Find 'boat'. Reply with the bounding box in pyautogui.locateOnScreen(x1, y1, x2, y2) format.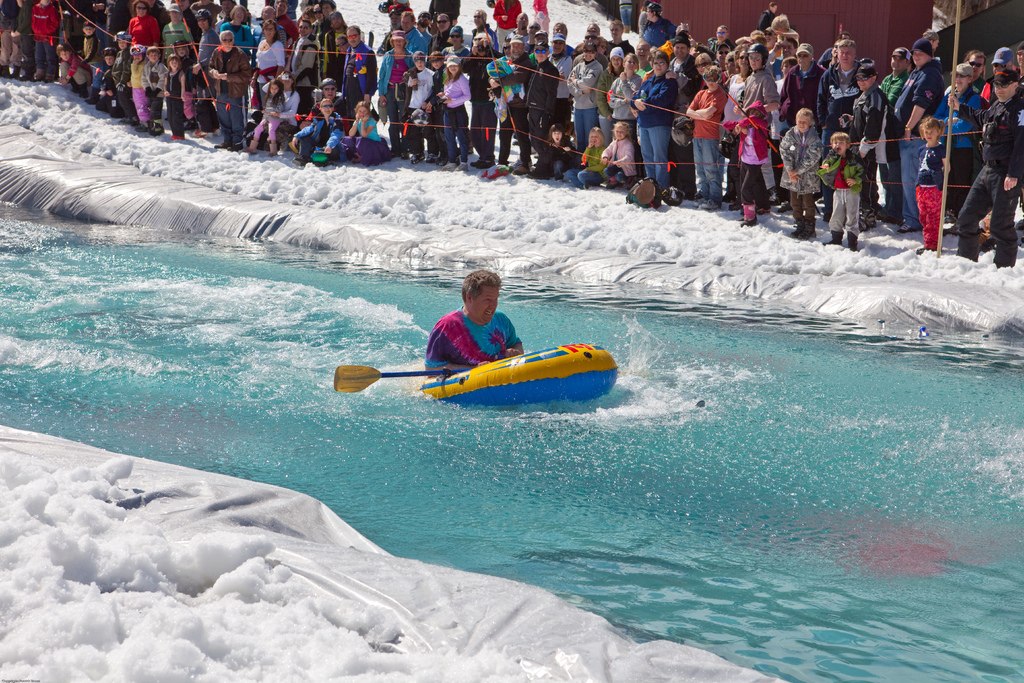
pyautogui.locateOnScreen(353, 333, 621, 422).
